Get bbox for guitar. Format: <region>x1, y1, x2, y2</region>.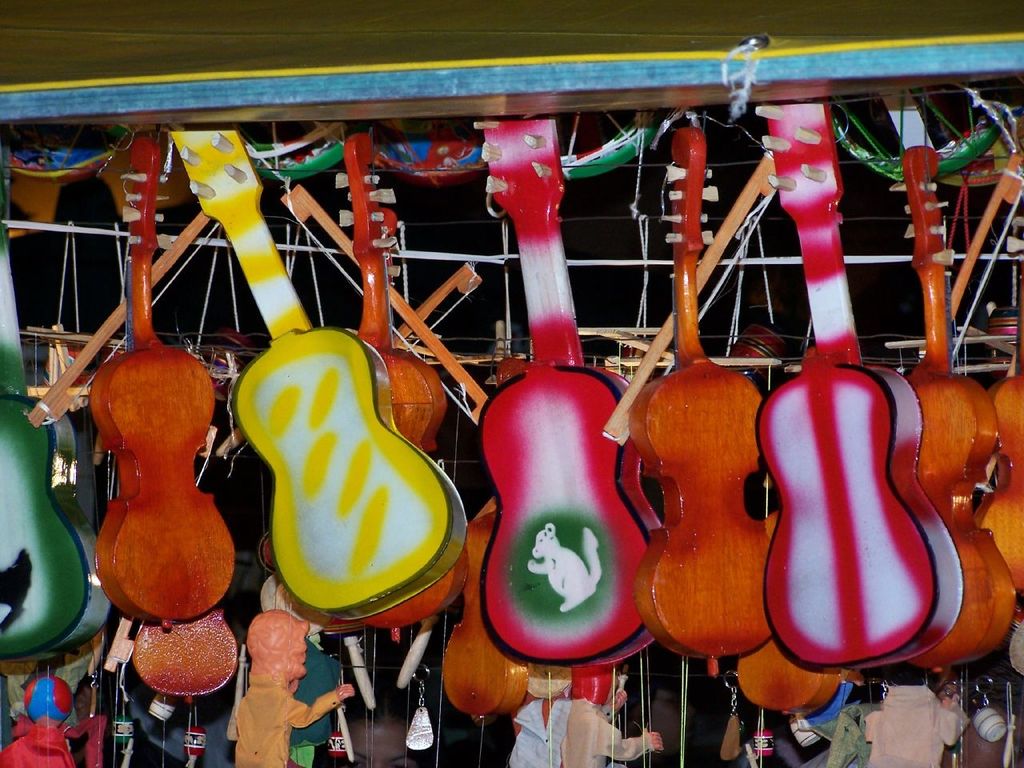
<region>757, 80, 982, 666</region>.
